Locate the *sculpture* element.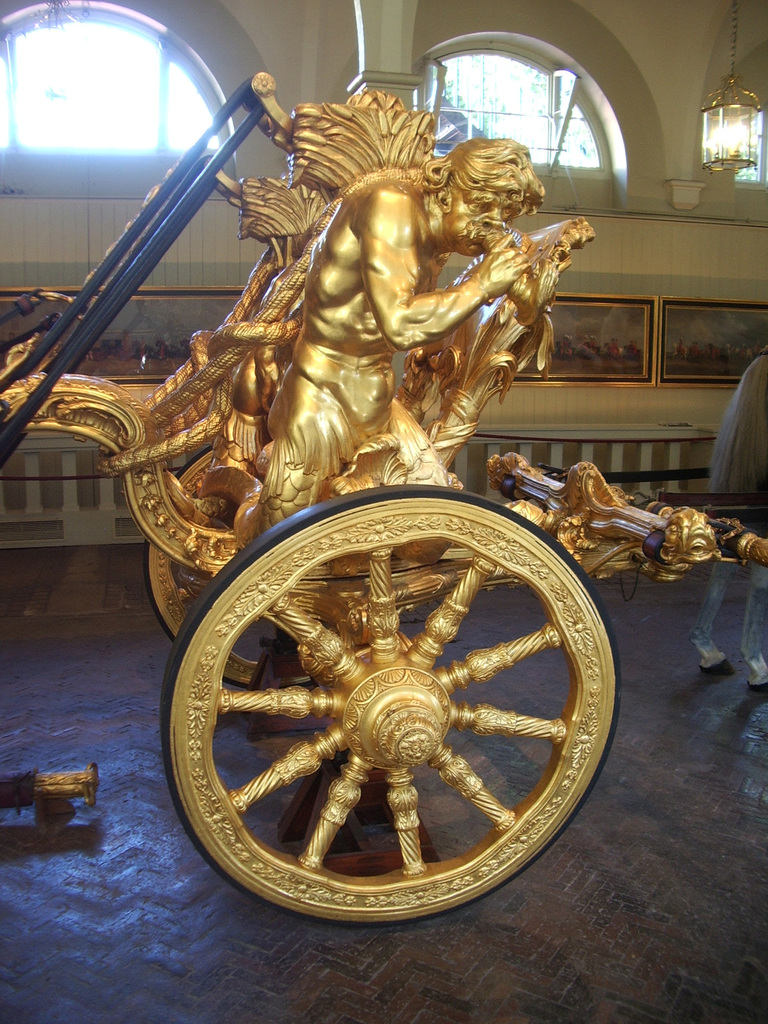
Element bbox: box=[100, 100, 649, 838].
